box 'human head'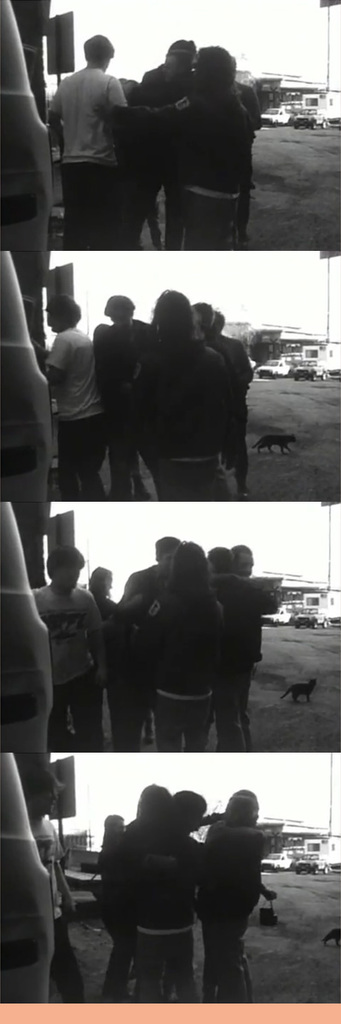
bbox=[48, 547, 87, 585]
